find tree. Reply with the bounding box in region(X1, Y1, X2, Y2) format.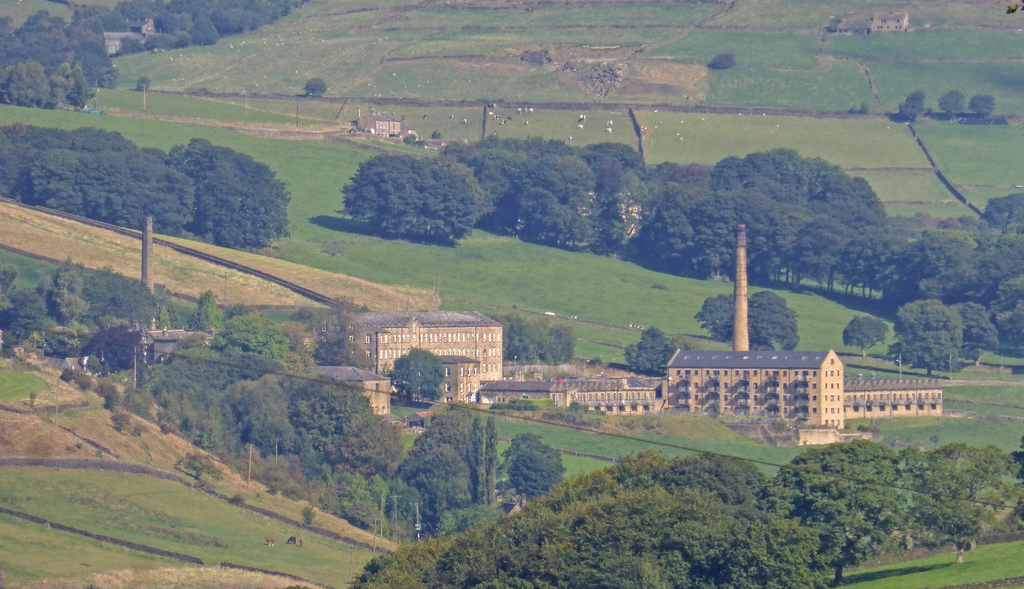
region(489, 420, 495, 498).
